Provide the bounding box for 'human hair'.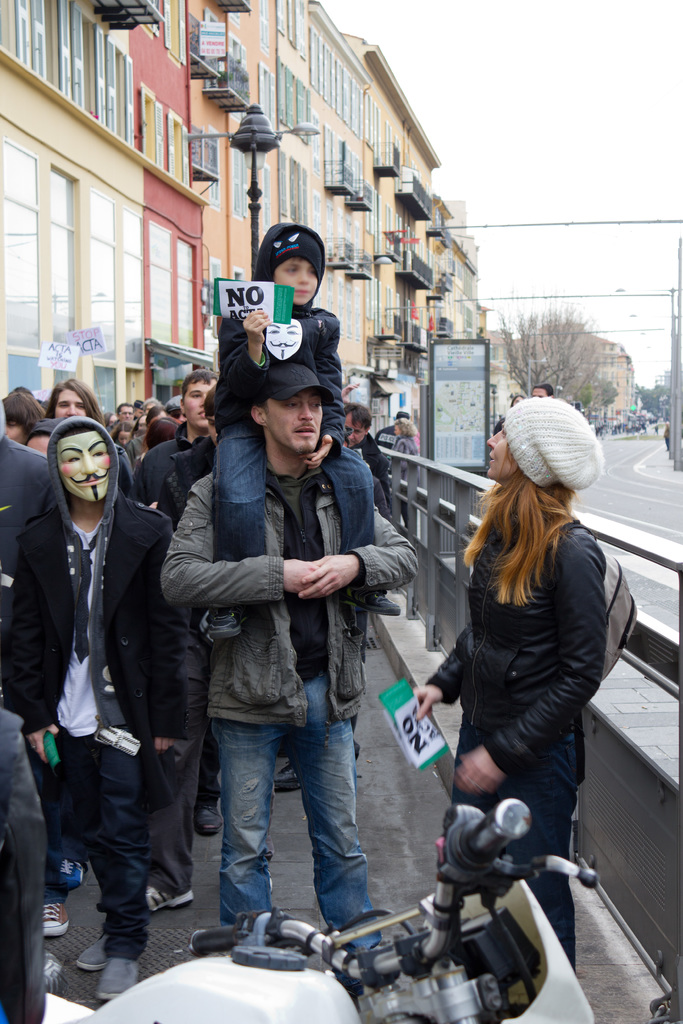
BBox(509, 394, 525, 406).
